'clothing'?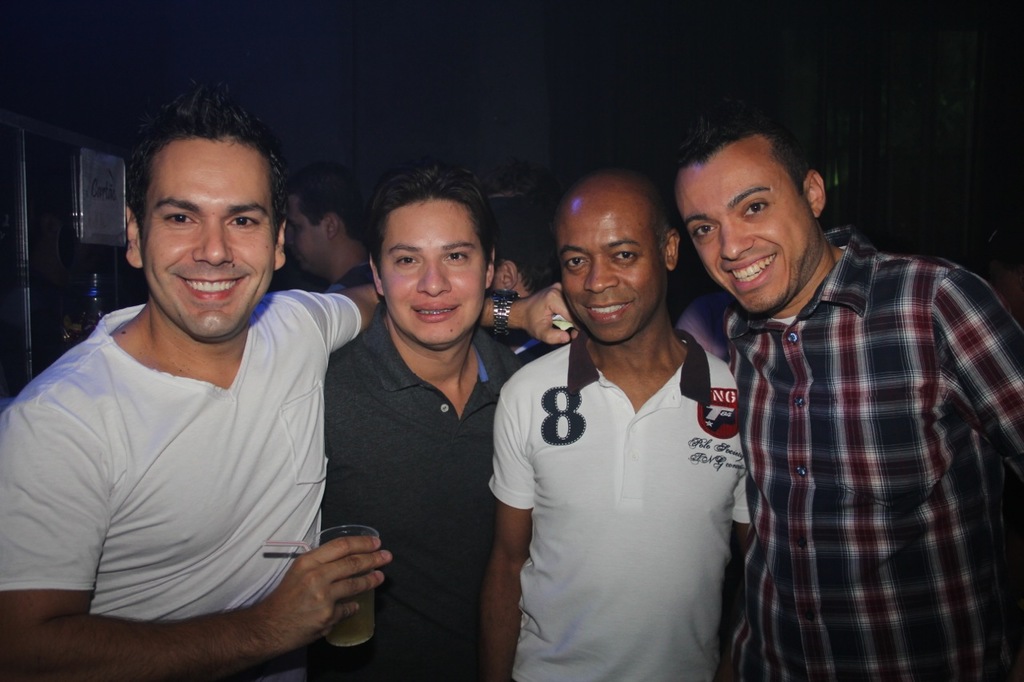
rect(0, 289, 362, 681)
